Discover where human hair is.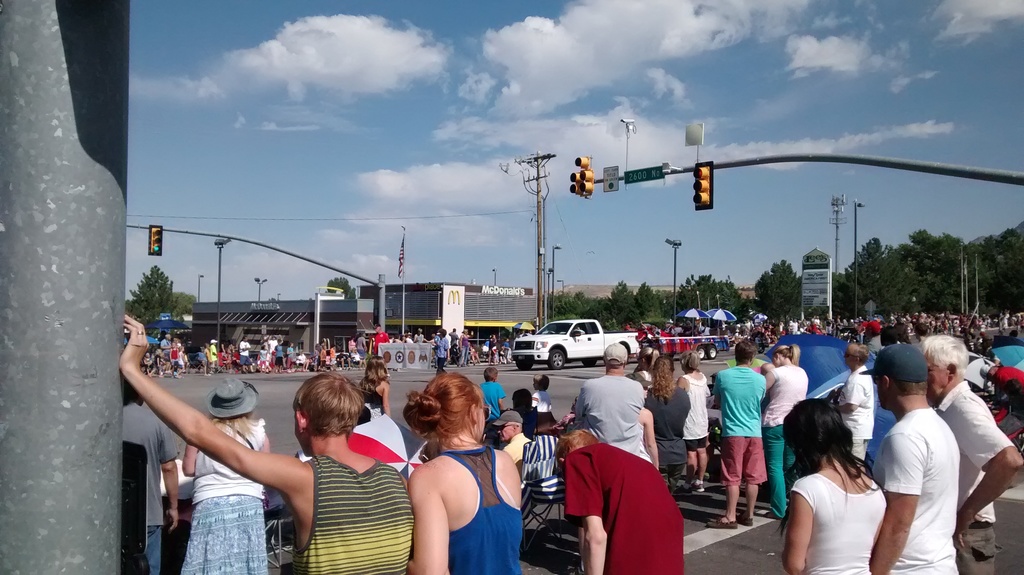
Discovered at [735, 342, 755, 366].
